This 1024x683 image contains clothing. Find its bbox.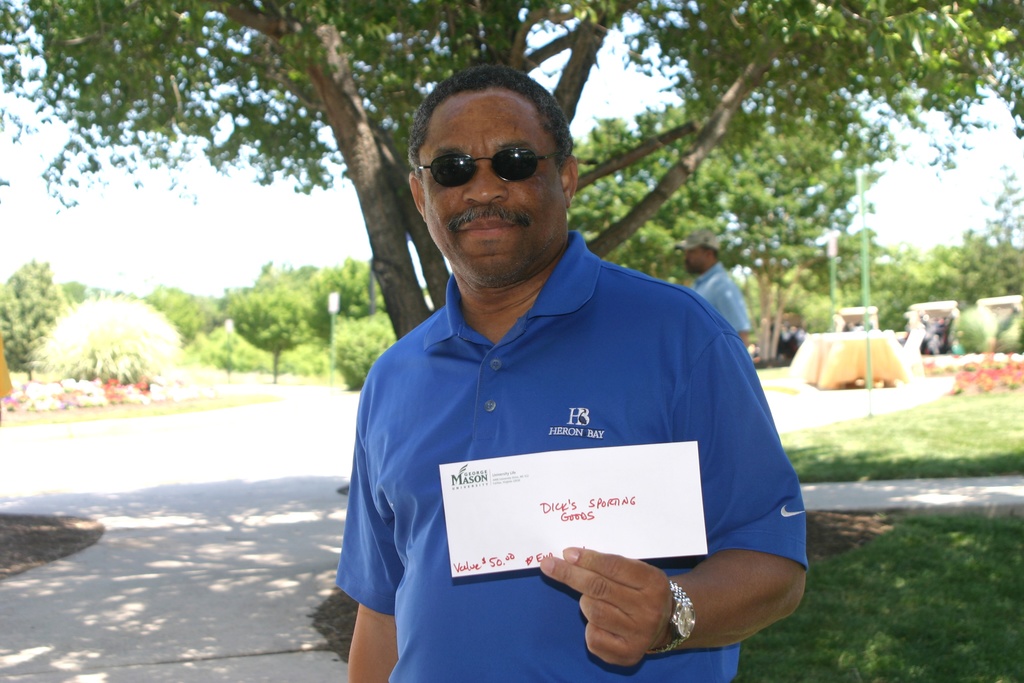
335:199:778:650.
